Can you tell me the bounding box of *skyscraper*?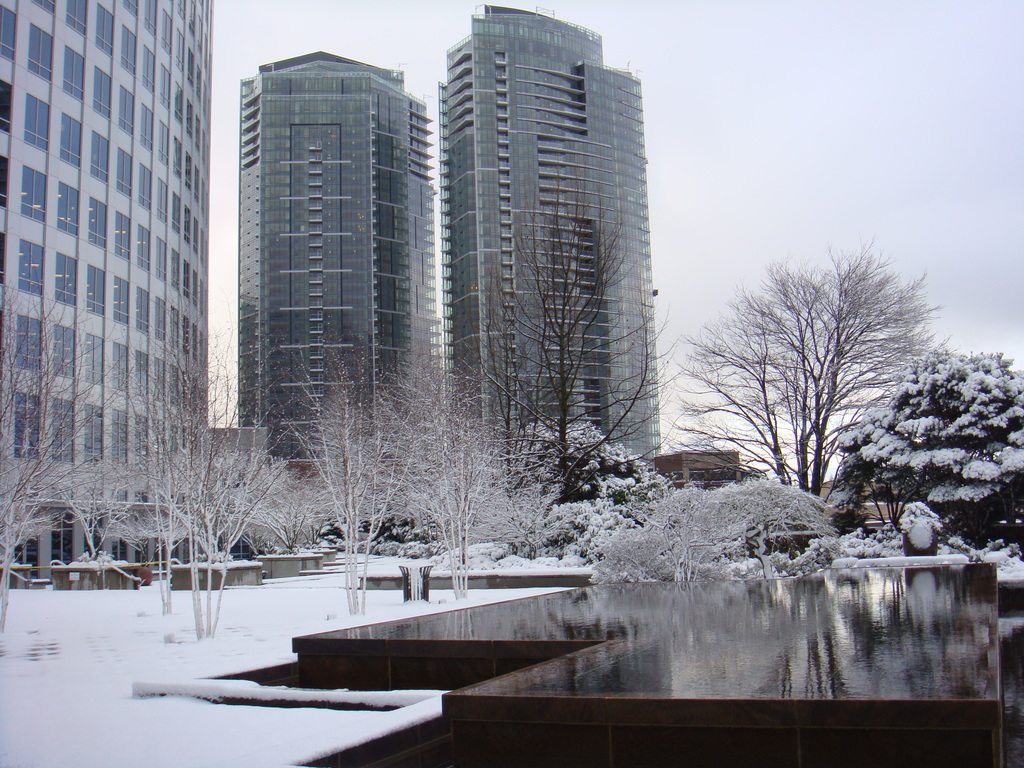
box(436, 0, 676, 513).
